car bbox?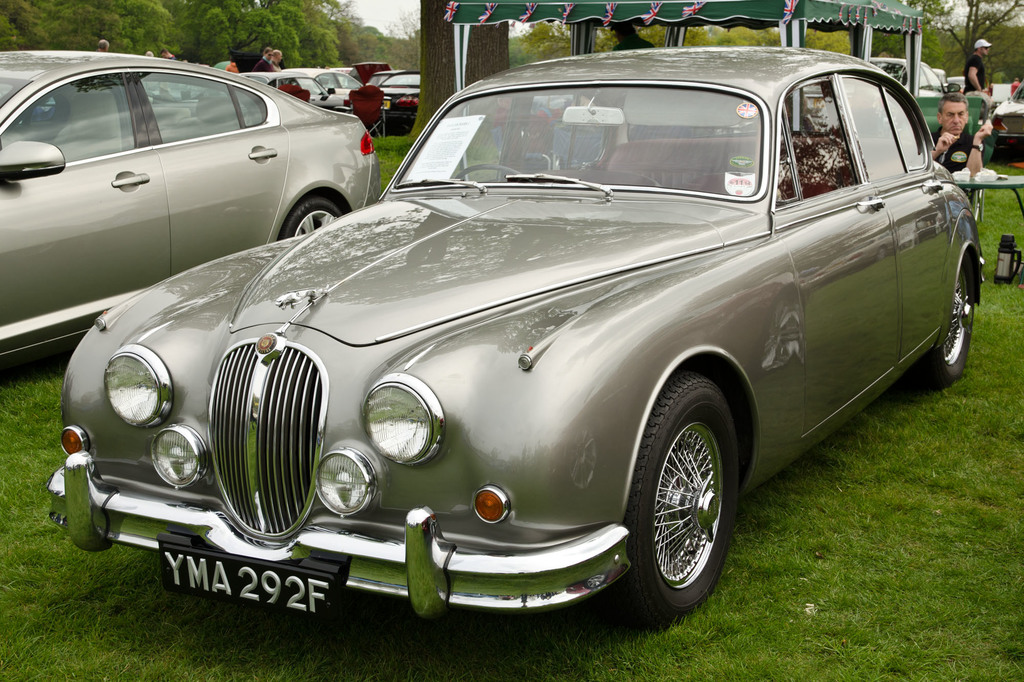
(0,43,371,356)
